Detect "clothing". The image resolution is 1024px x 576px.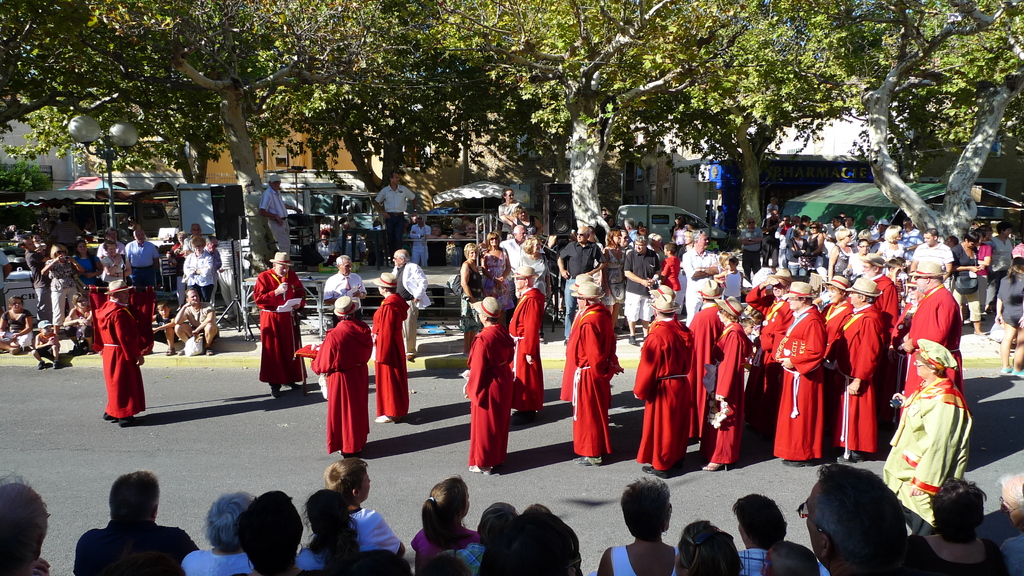
region(0, 248, 10, 311).
